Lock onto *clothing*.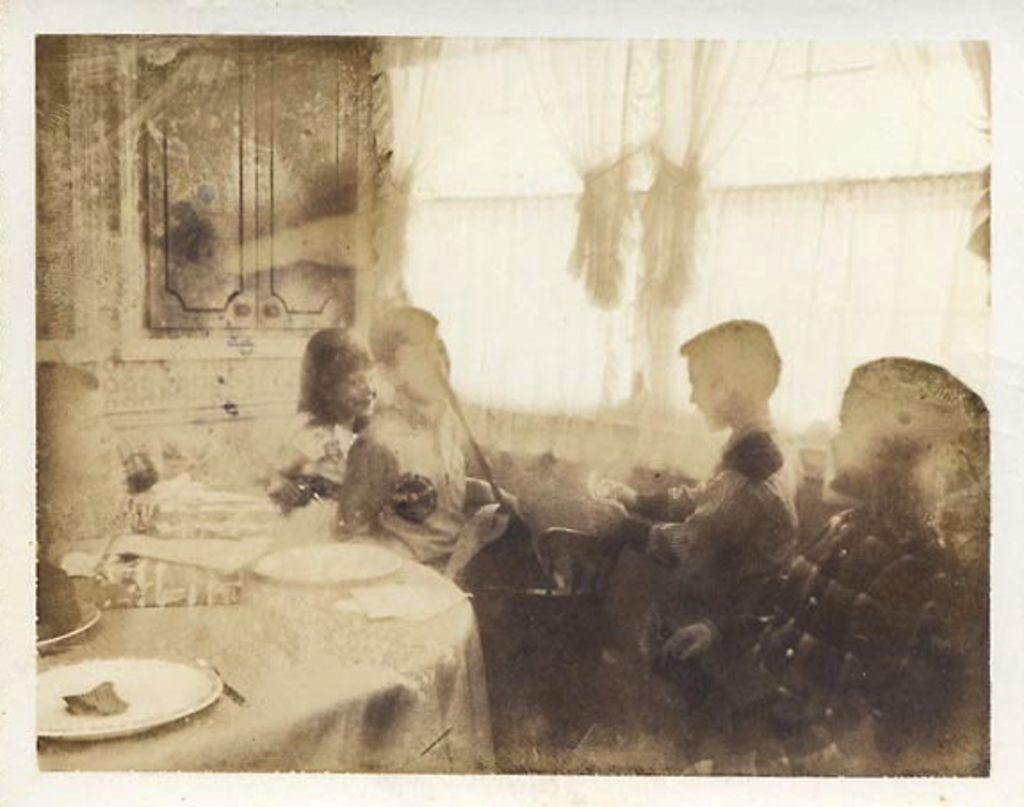
Locked: l=721, t=493, r=962, b=736.
